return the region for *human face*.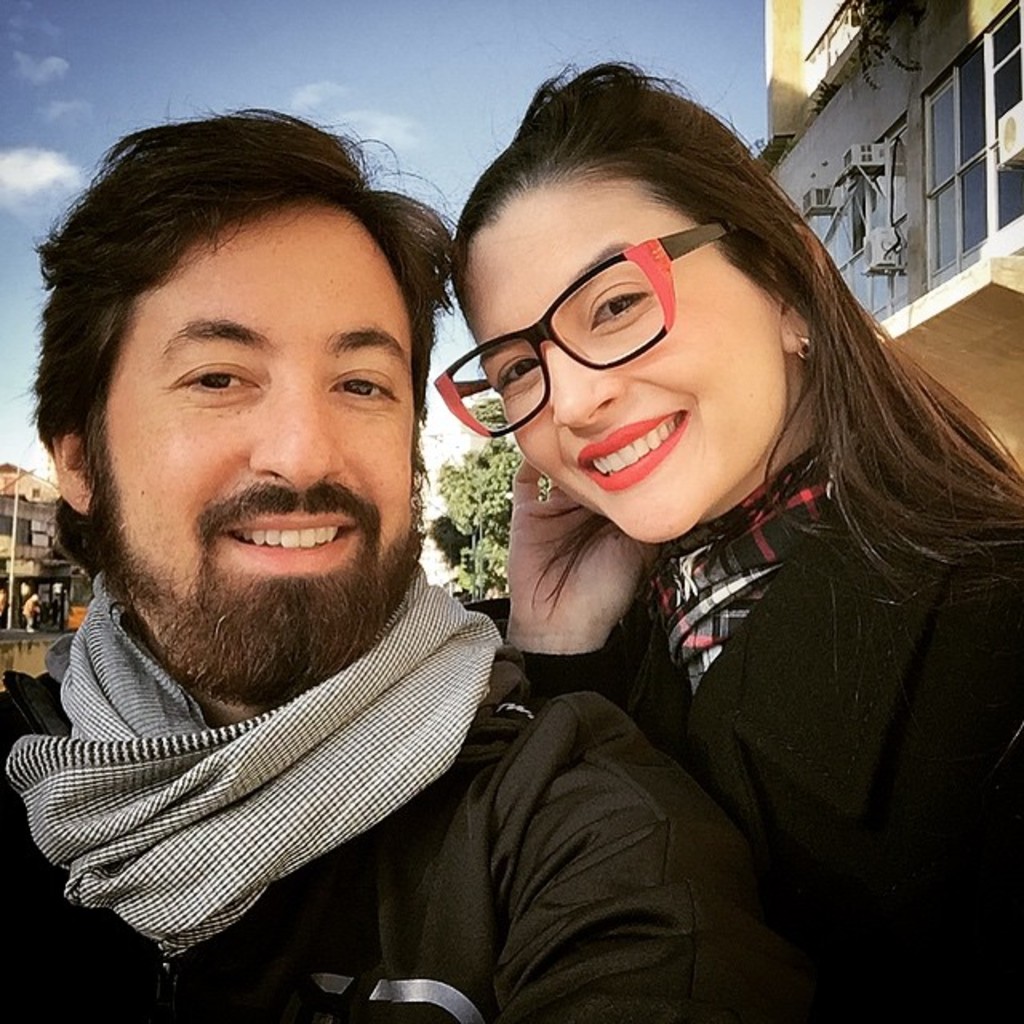
(80, 195, 408, 682).
